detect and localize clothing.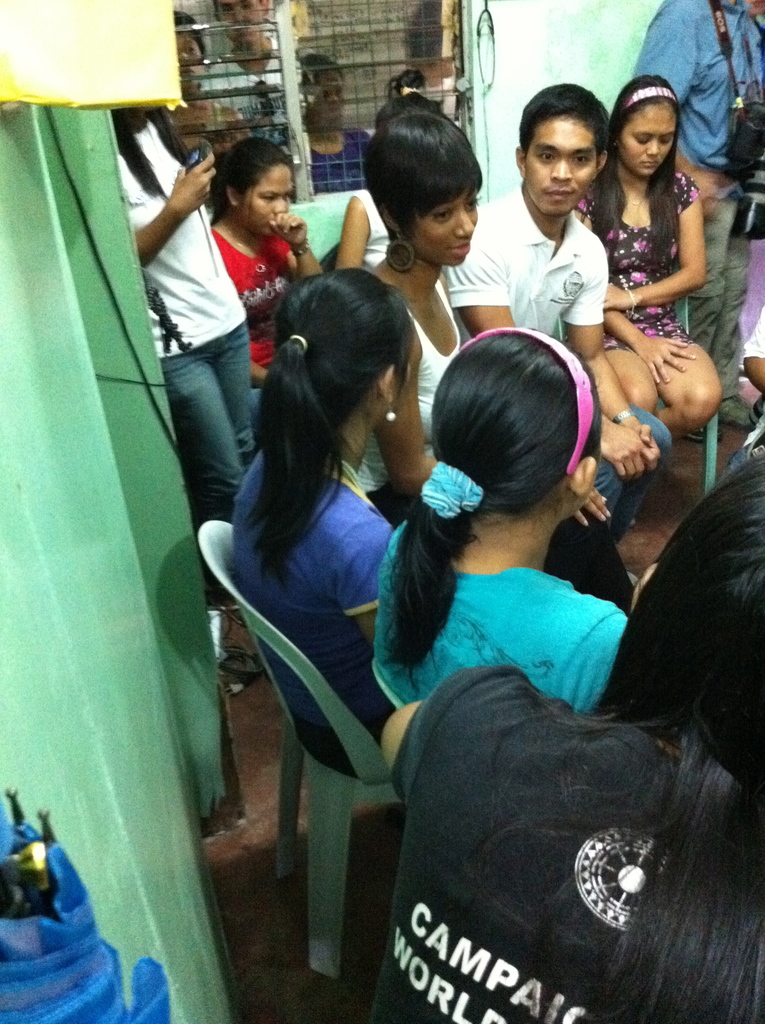
Localized at region(439, 179, 673, 544).
